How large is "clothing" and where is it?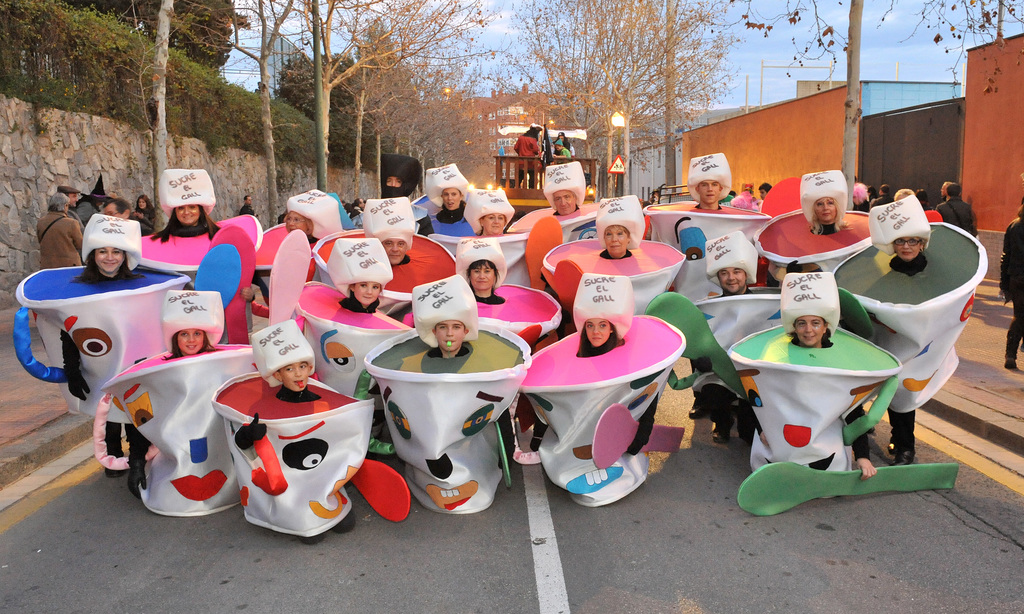
Bounding box: {"left": 294, "top": 286, "right": 406, "bottom": 411}.
